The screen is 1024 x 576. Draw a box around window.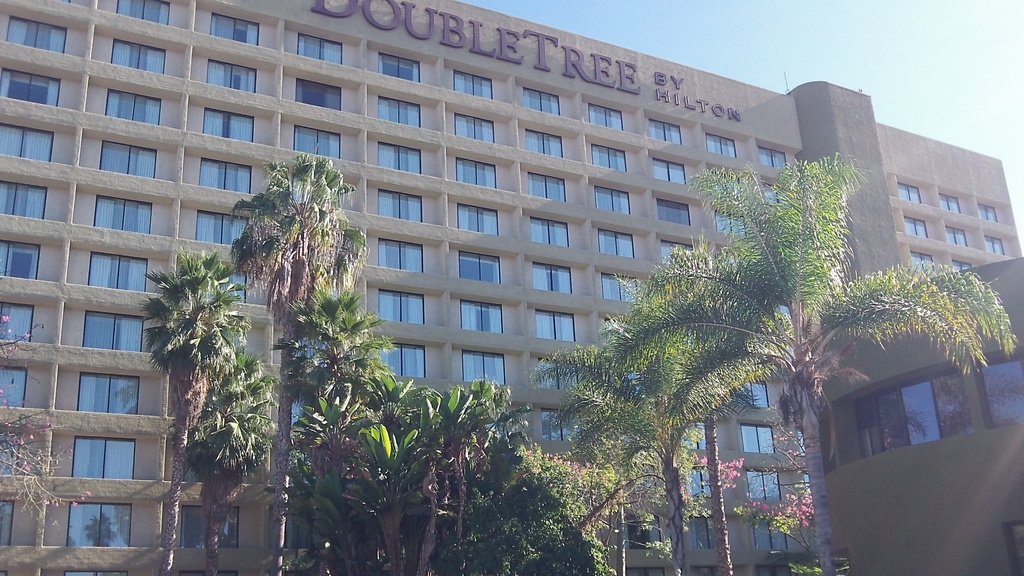
[x1=301, y1=36, x2=343, y2=65].
